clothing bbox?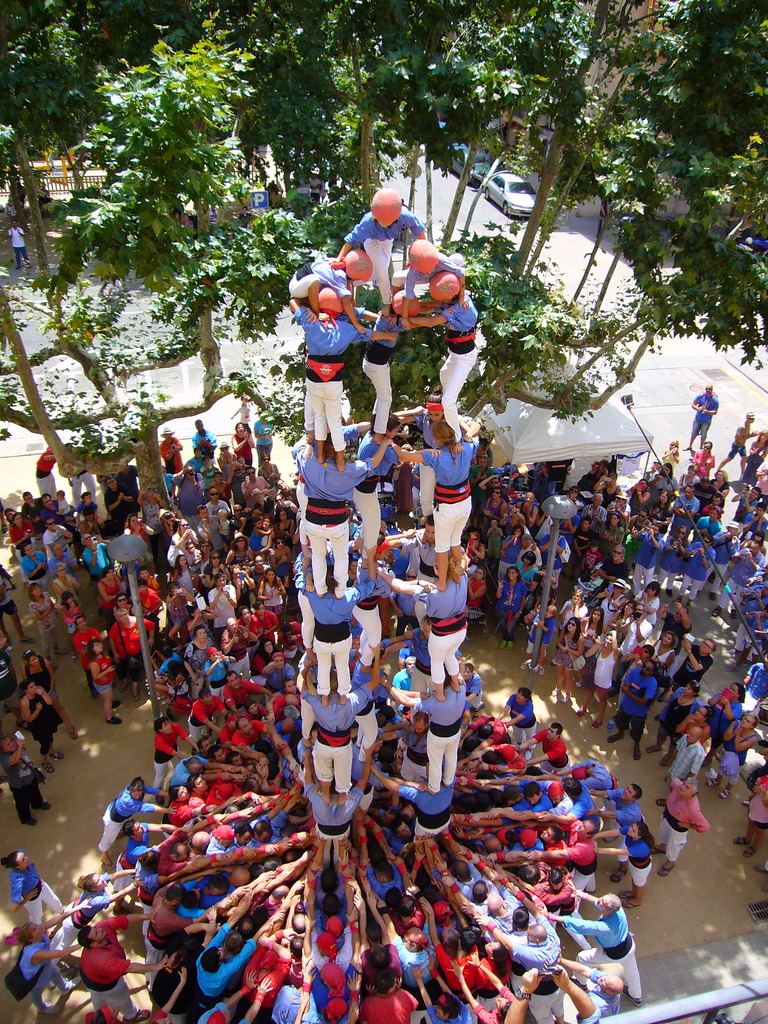
select_region(43, 522, 70, 550)
